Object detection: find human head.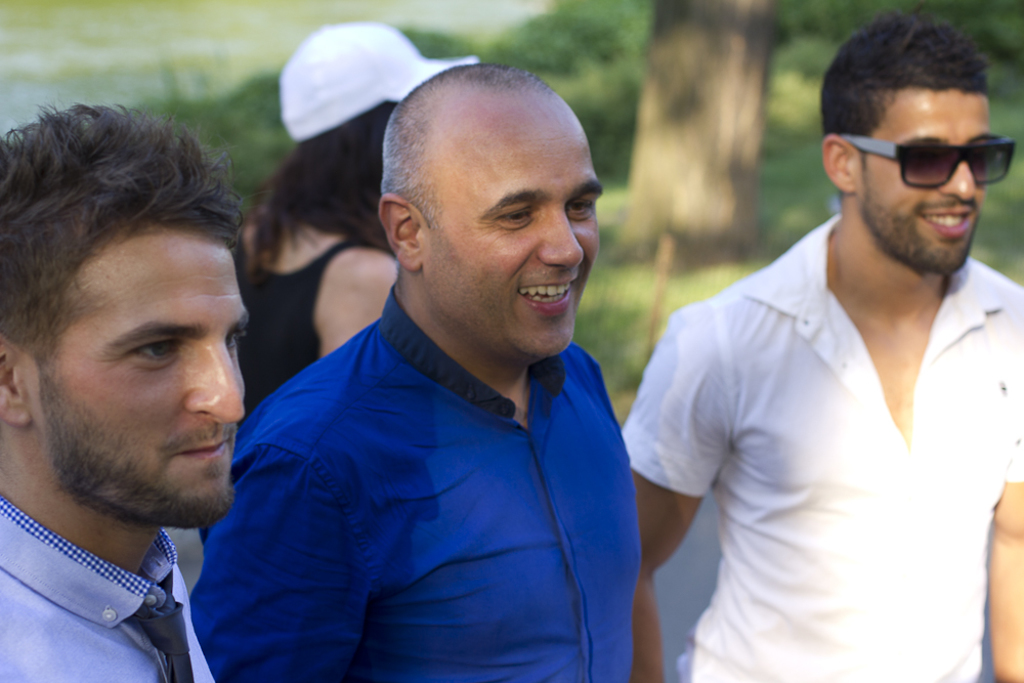
rect(18, 87, 237, 495).
